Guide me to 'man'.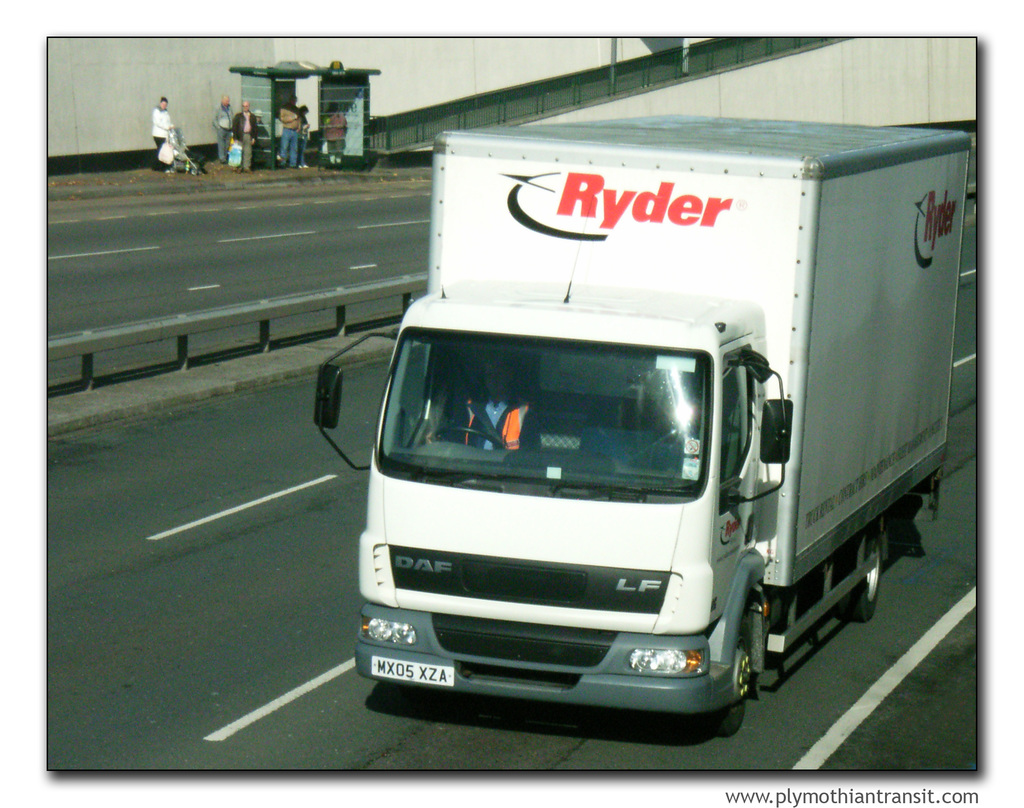
Guidance: {"x1": 436, "y1": 352, "x2": 541, "y2": 453}.
